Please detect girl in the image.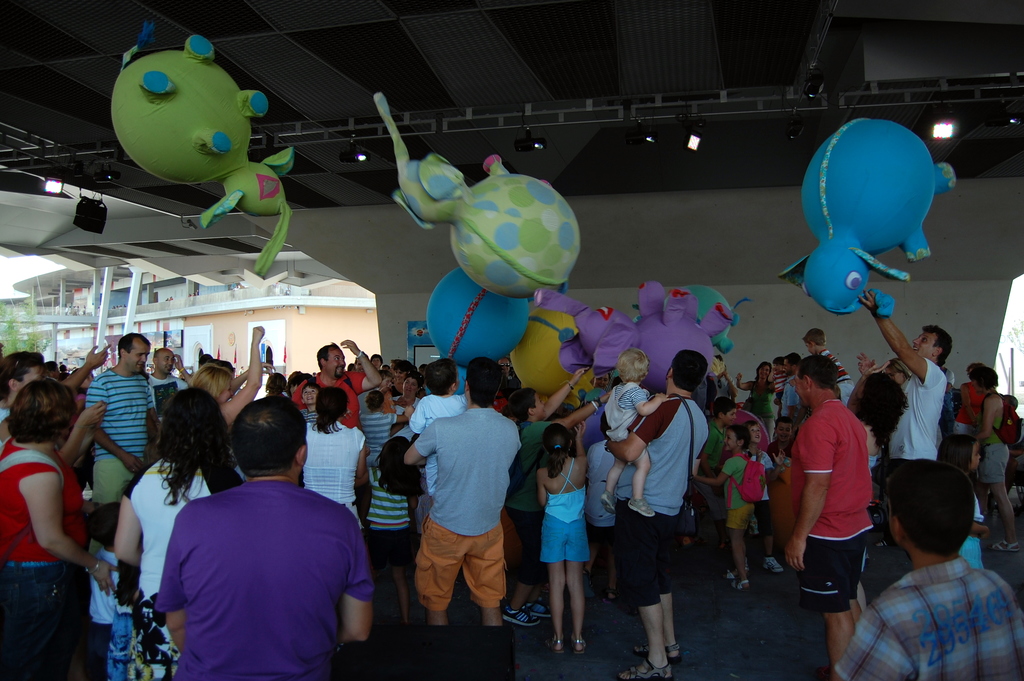
left=196, top=326, right=262, bottom=426.
